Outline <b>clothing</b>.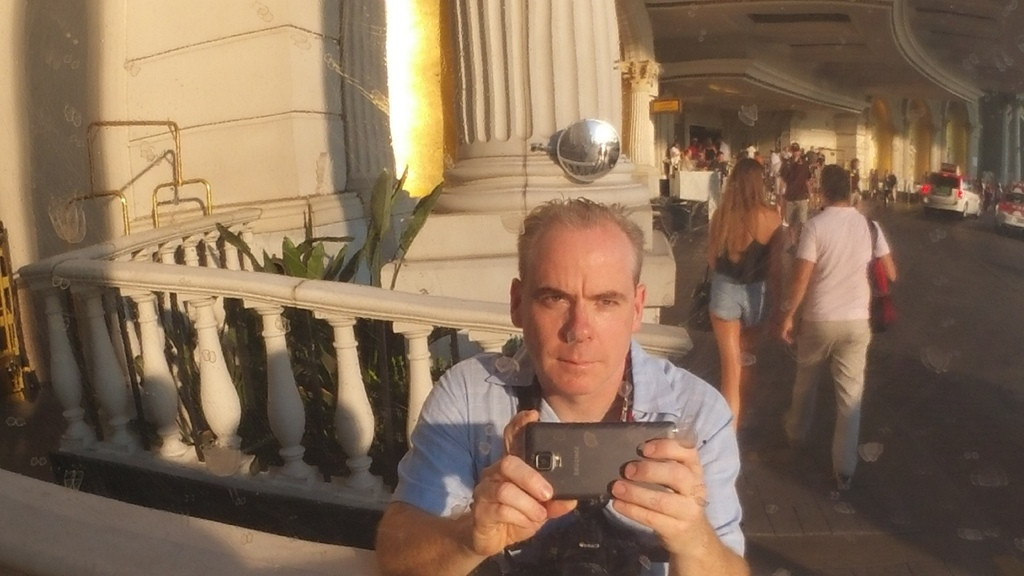
Outline: Rect(785, 159, 894, 492).
